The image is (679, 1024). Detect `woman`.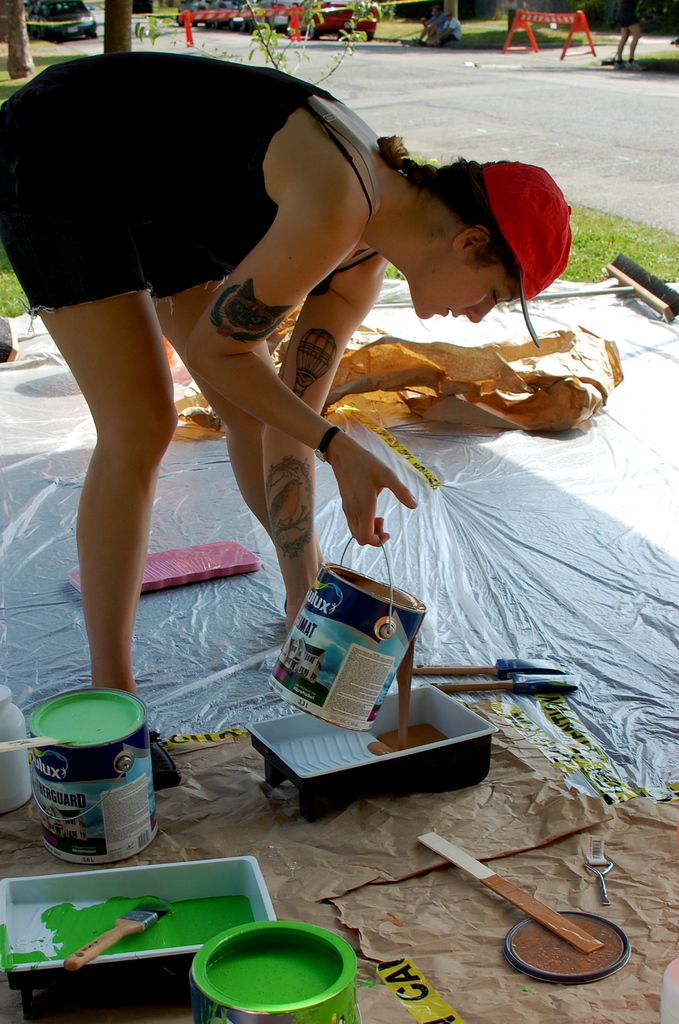
Detection: left=0, top=55, right=580, bottom=739.
